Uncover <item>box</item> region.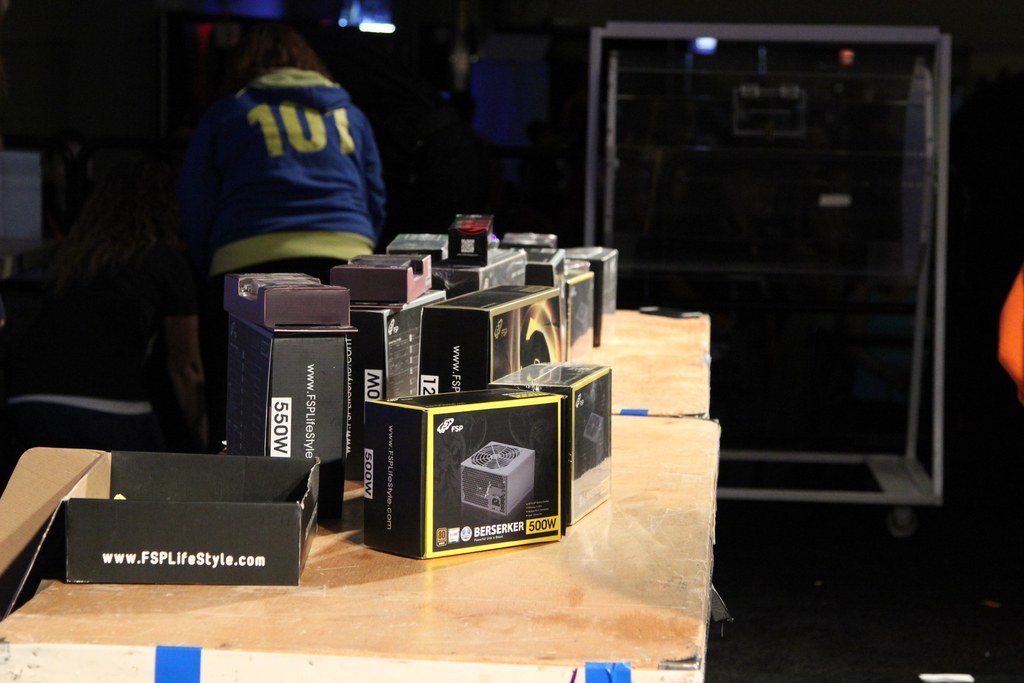
Uncovered: [x1=0, y1=445, x2=321, y2=614].
